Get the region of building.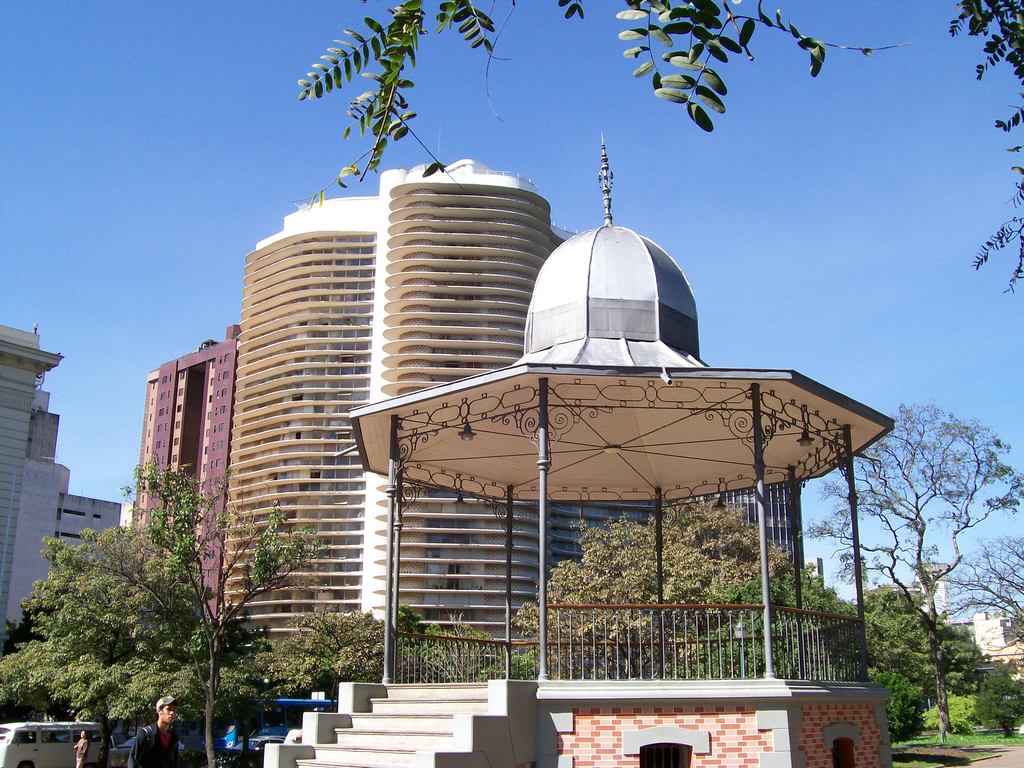
227/154/651/659.
